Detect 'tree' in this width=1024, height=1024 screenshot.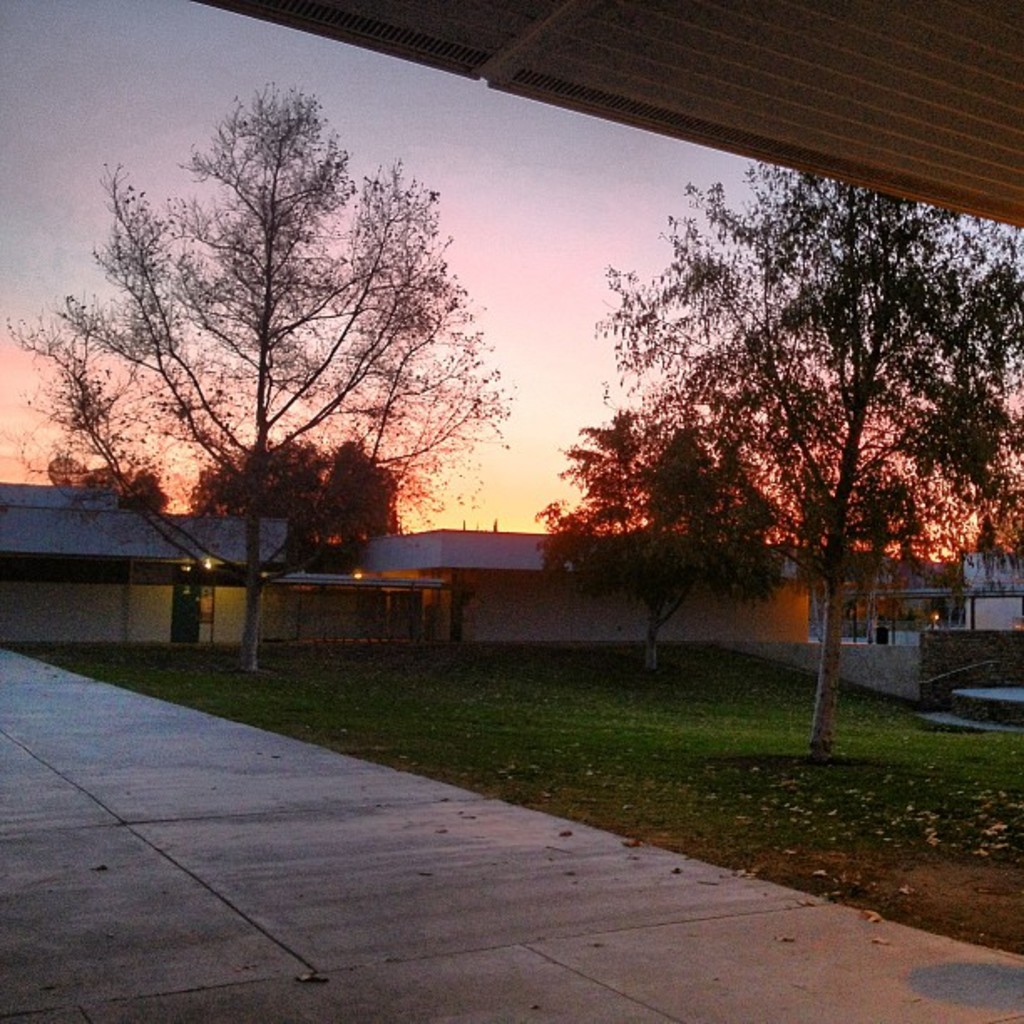
Detection: bbox(191, 437, 407, 539).
